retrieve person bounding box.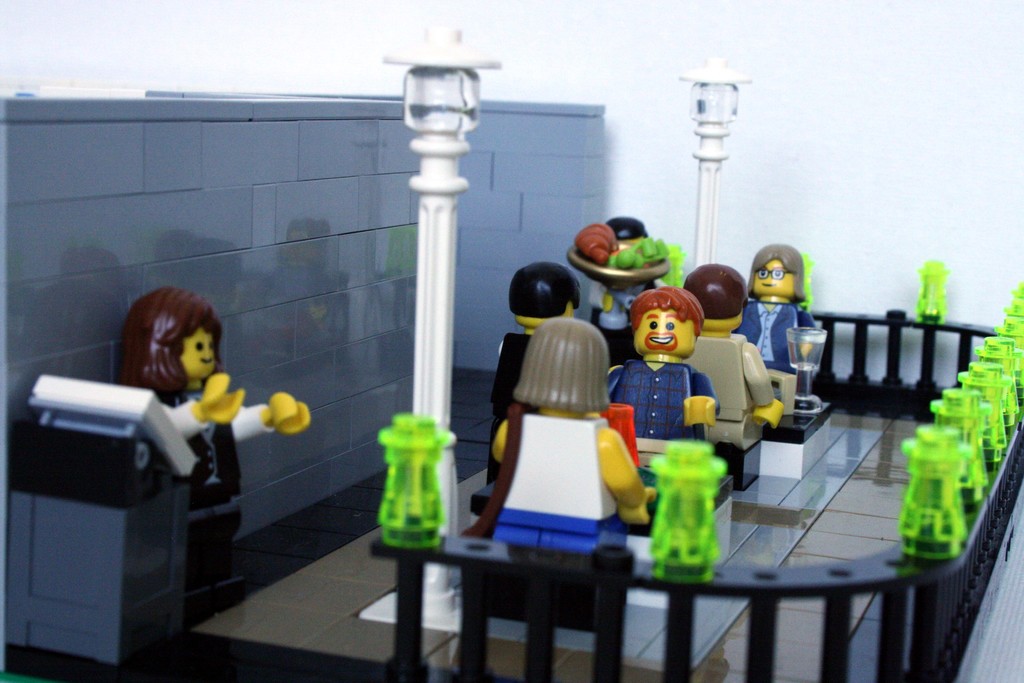
Bounding box: {"x1": 116, "y1": 290, "x2": 308, "y2": 625}.
